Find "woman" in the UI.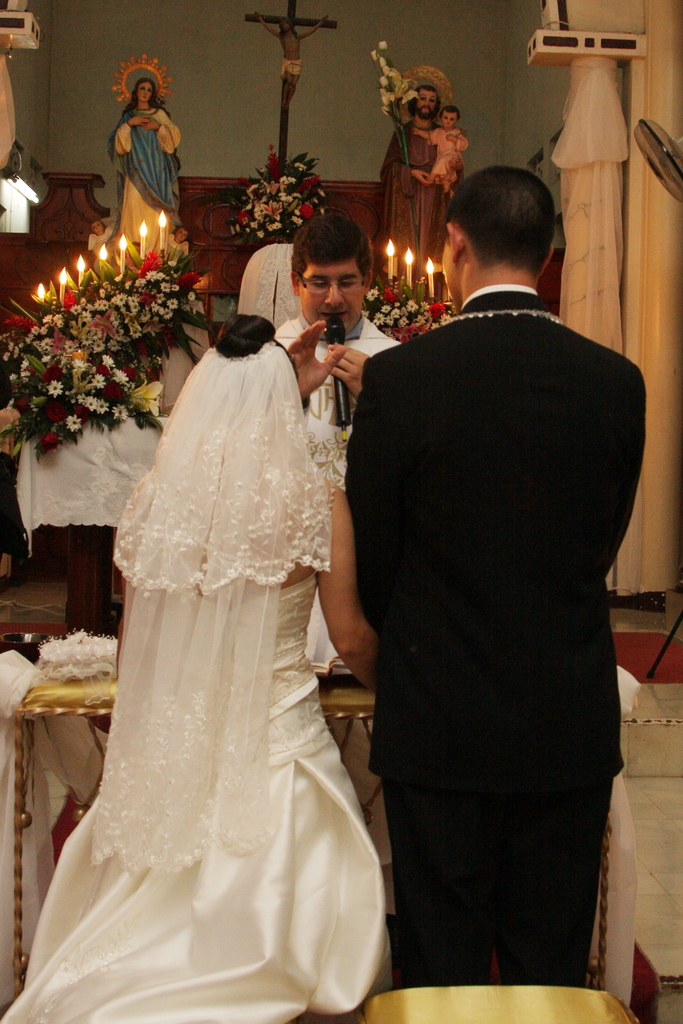
UI element at 31/239/409/1023.
